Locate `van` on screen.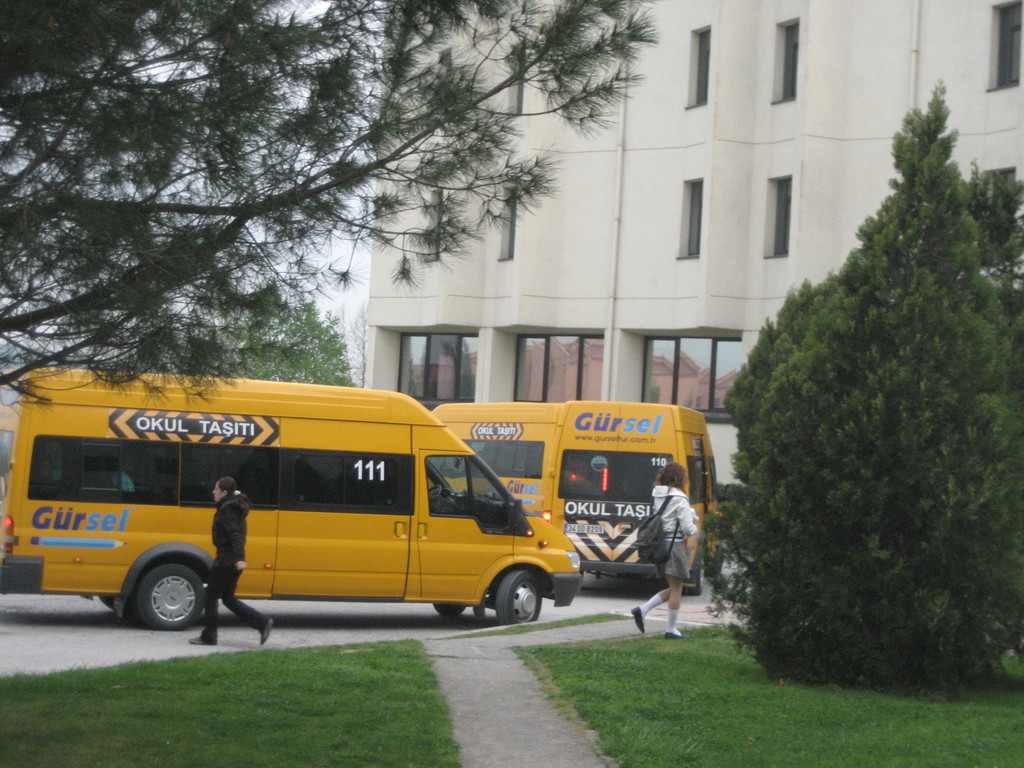
On screen at bbox(0, 361, 575, 625).
